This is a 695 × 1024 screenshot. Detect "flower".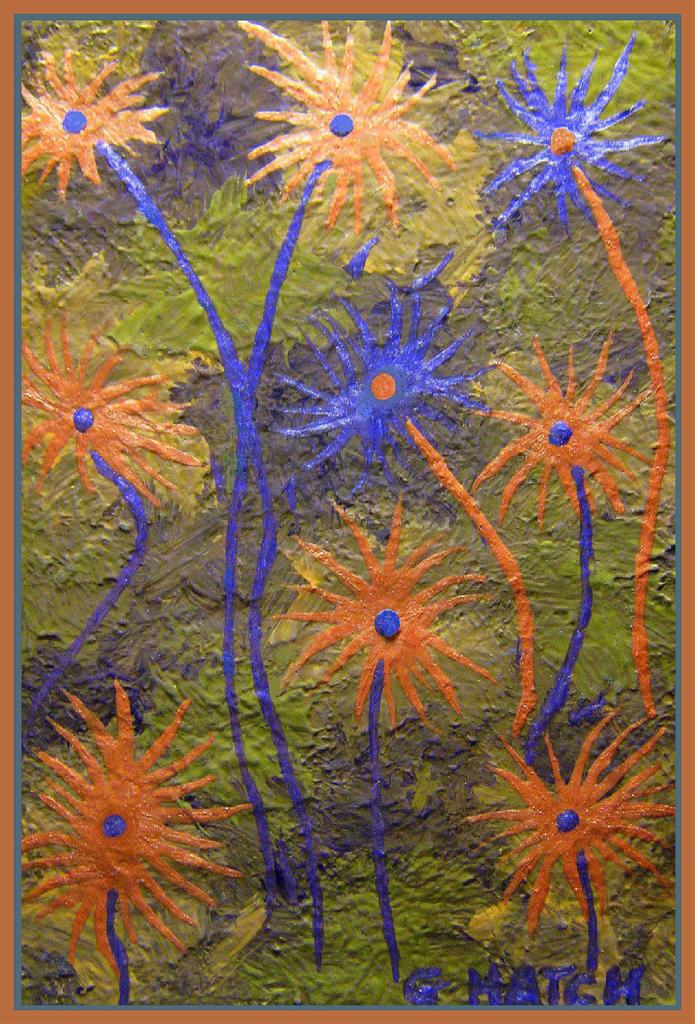
BBox(236, 19, 463, 238).
